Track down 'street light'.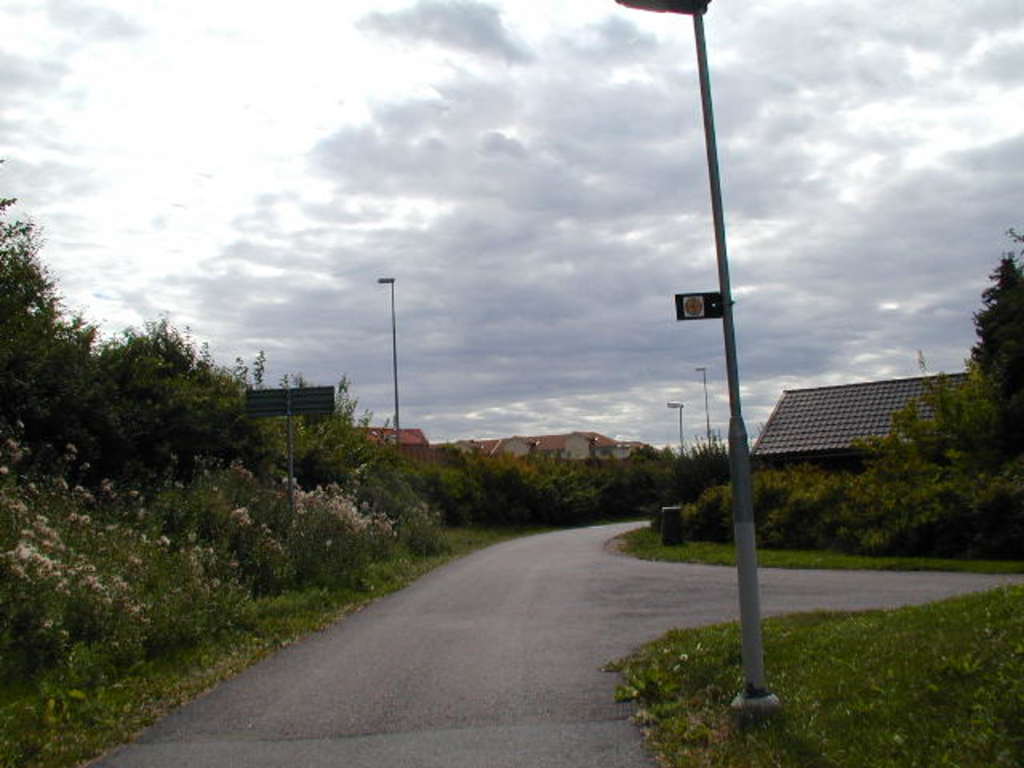
Tracked to {"x1": 370, "y1": 272, "x2": 405, "y2": 450}.
